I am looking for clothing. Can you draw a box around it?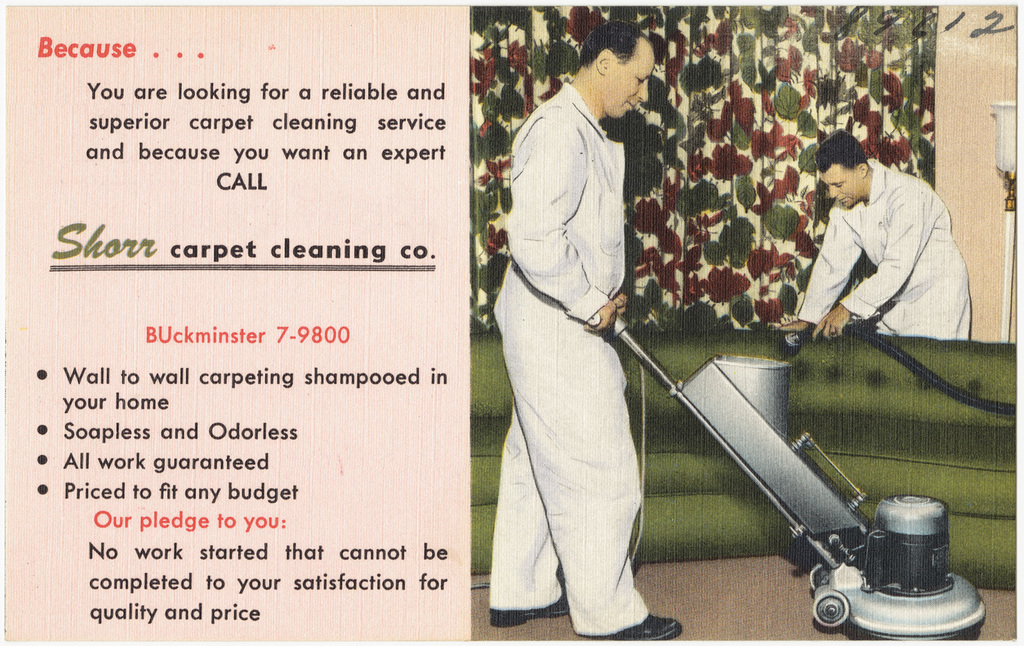
Sure, the bounding box is 485, 27, 677, 613.
